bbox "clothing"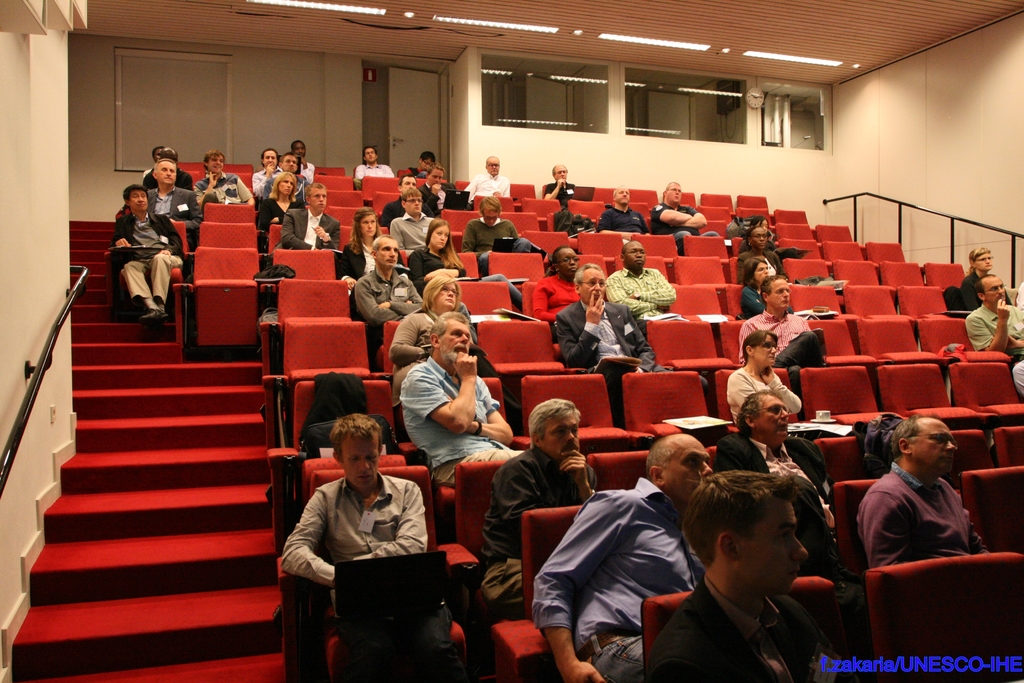
pyautogui.locateOnScreen(474, 441, 604, 616)
